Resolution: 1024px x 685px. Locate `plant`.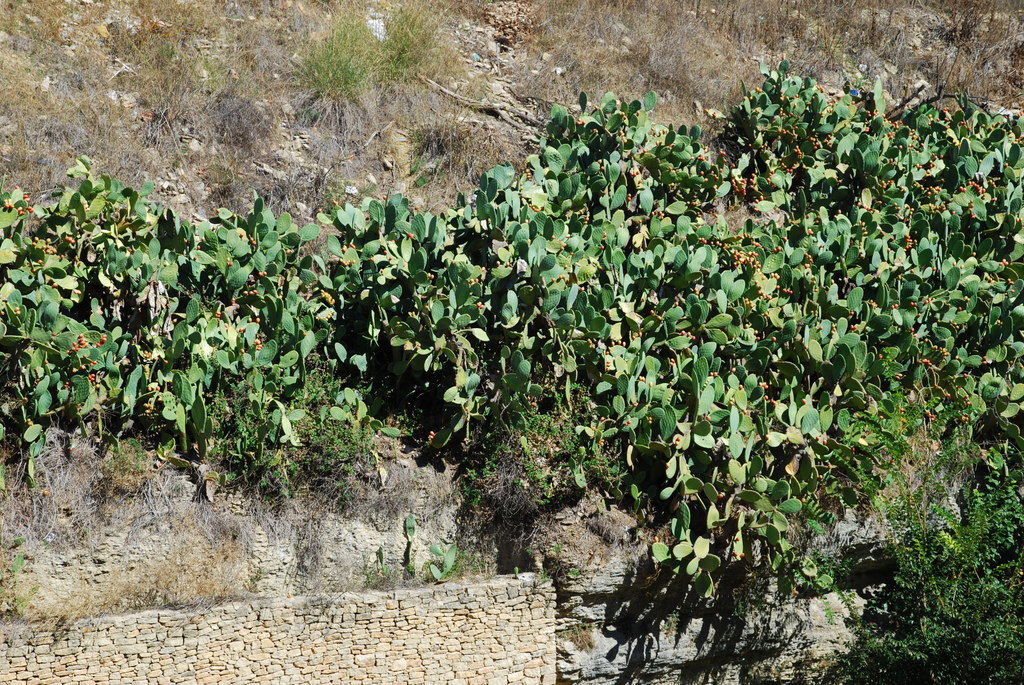
<box>417,524,466,585</box>.
